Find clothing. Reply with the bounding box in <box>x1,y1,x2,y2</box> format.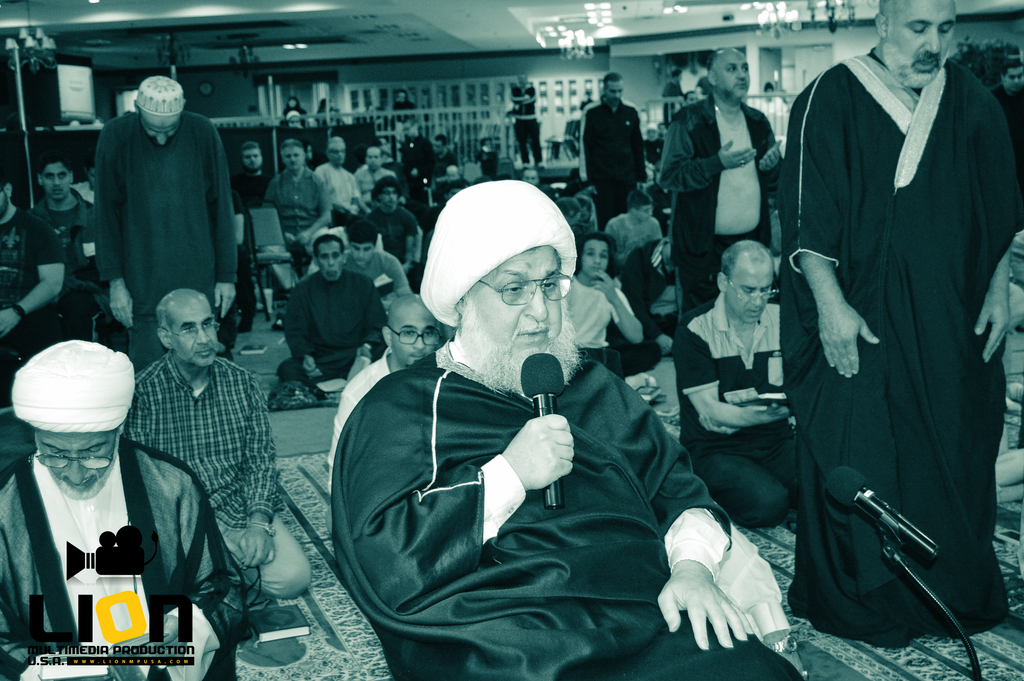
<box>133,352,302,603</box>.
